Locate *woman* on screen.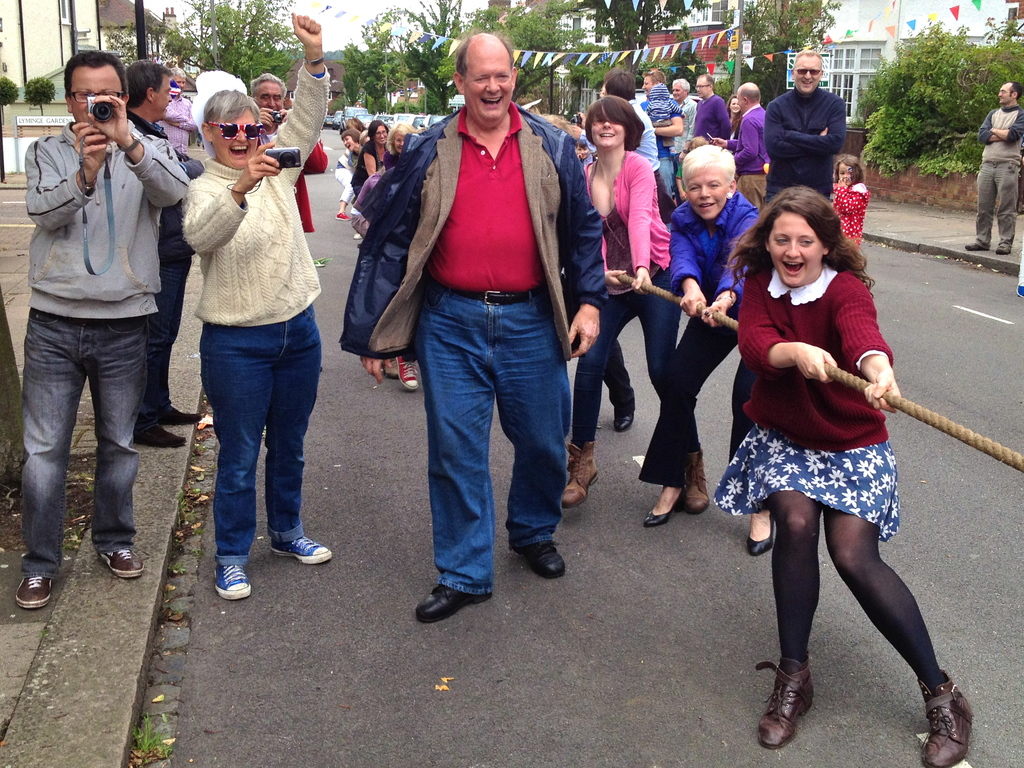
On screen at select_region(559, 96, 710, 519).
